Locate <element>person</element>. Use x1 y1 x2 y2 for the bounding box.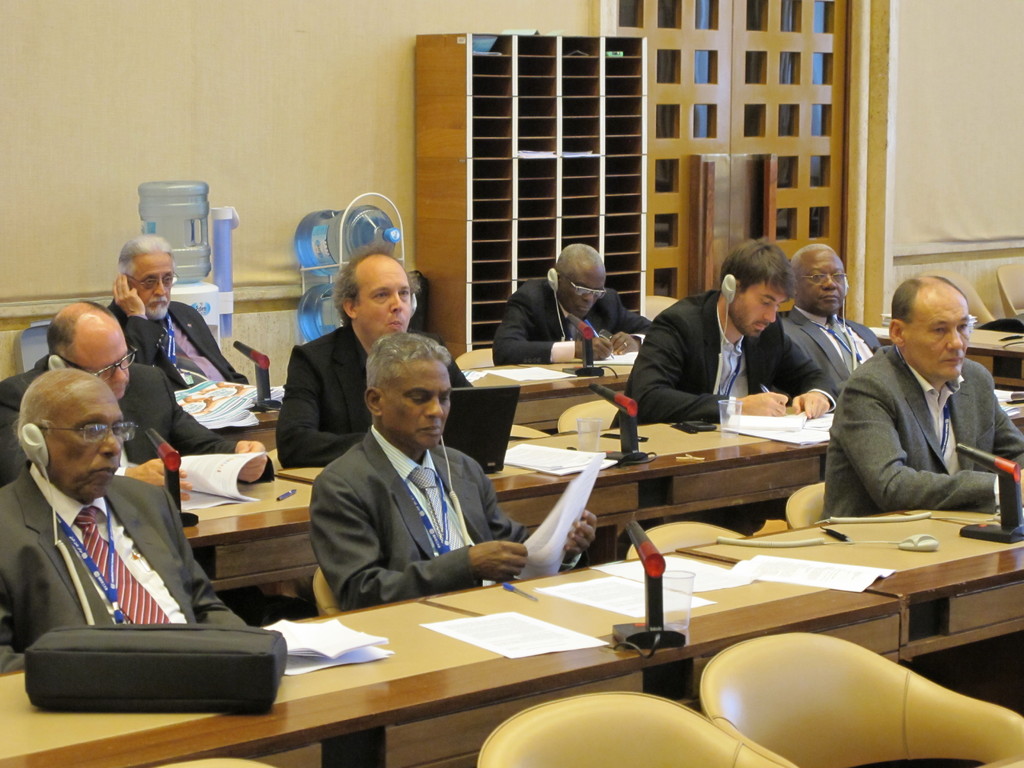
0 300 271 484.
